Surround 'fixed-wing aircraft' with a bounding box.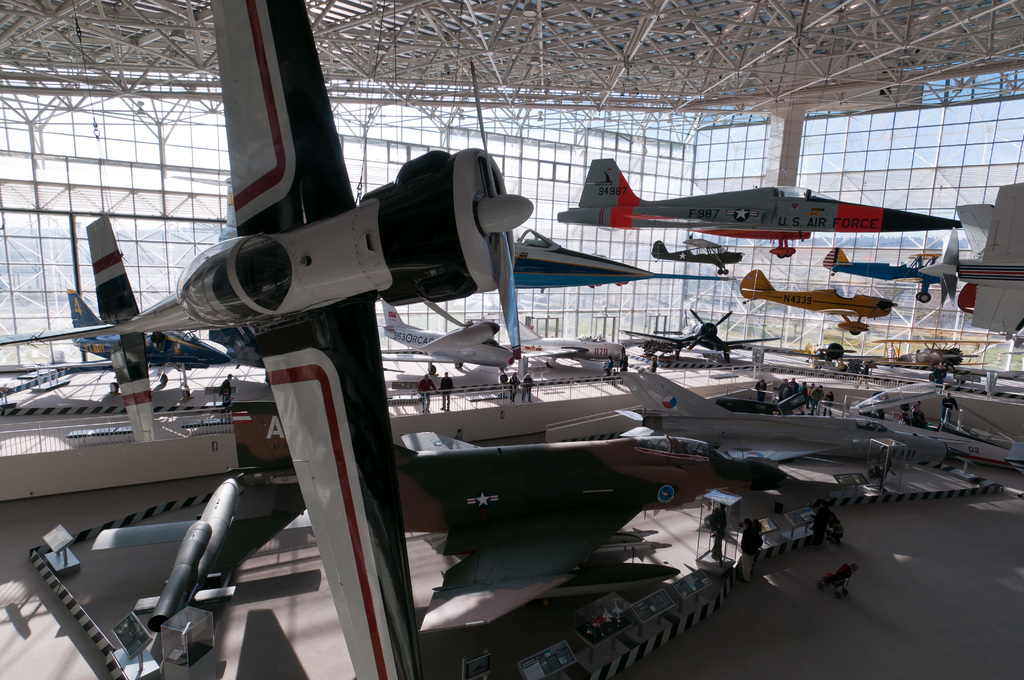
rect(91, 471, 257, 638).
